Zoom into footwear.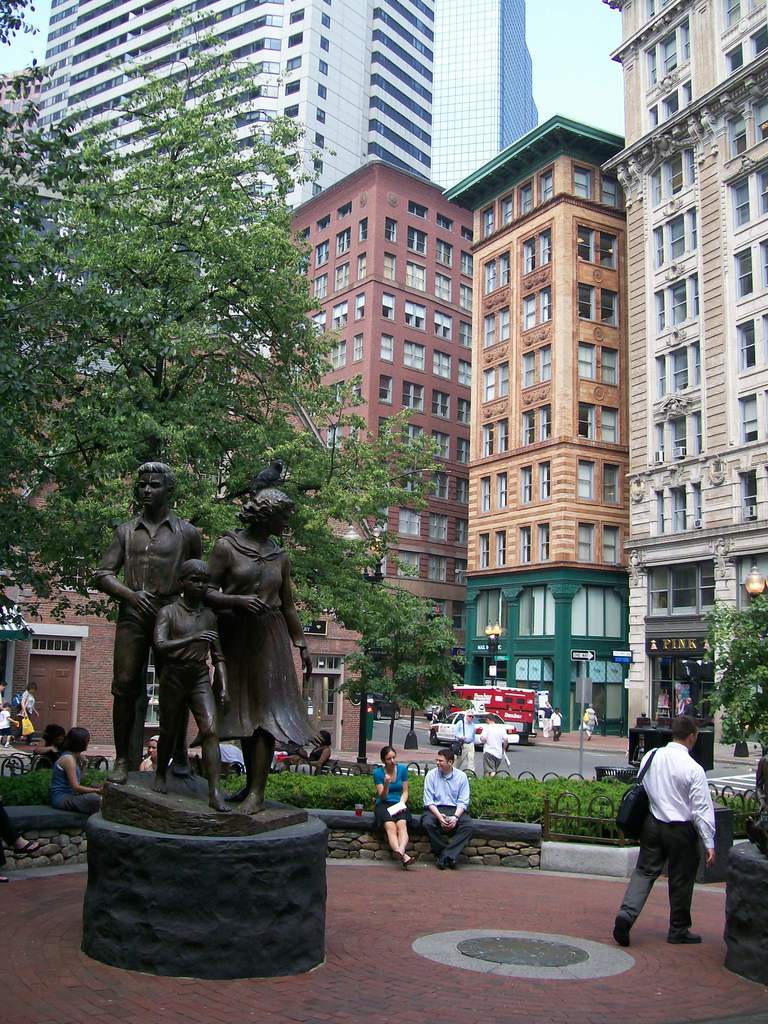
Zoom target: crop(612, 915, 628, 946).
